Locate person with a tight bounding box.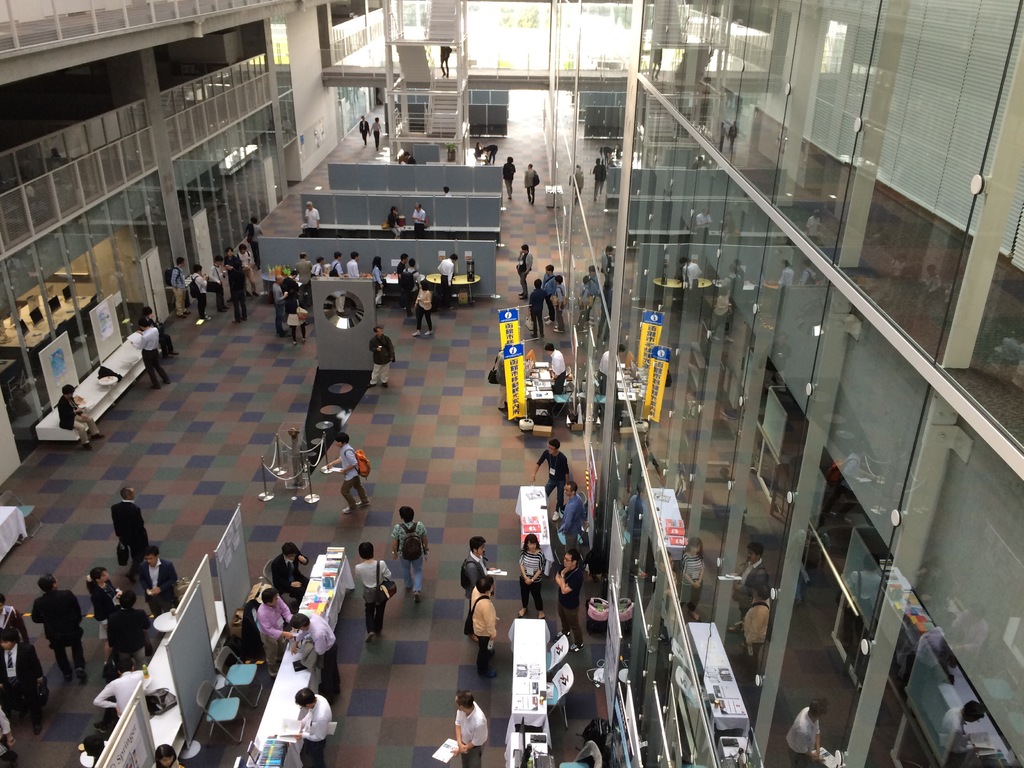
(353, 540, 392, 643).
